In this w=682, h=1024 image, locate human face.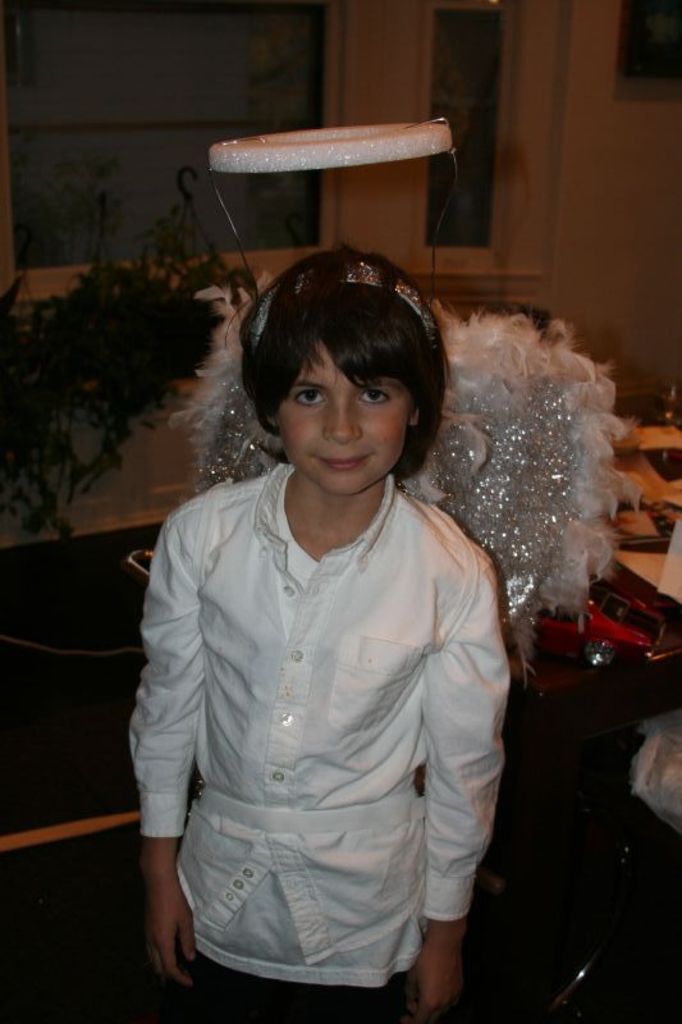
Bounding box: detection(273, 332, 412, 502).
